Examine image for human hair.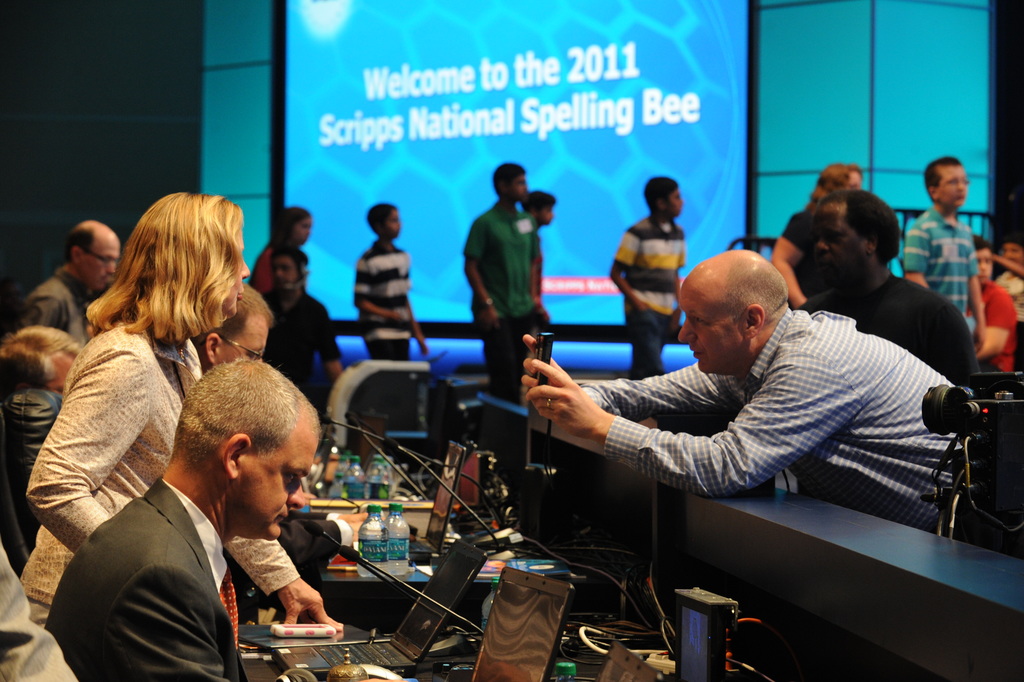
Examination result: l=113, t=202, r=243, b=387.
